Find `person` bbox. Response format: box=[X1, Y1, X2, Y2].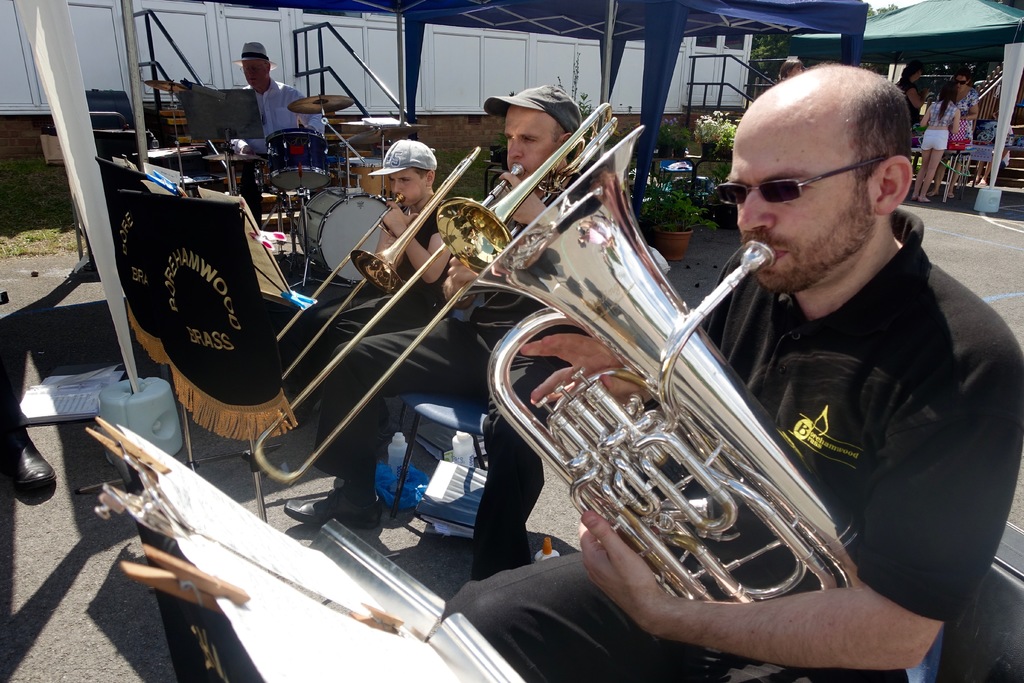
box=[288, 143, 450, 424].
